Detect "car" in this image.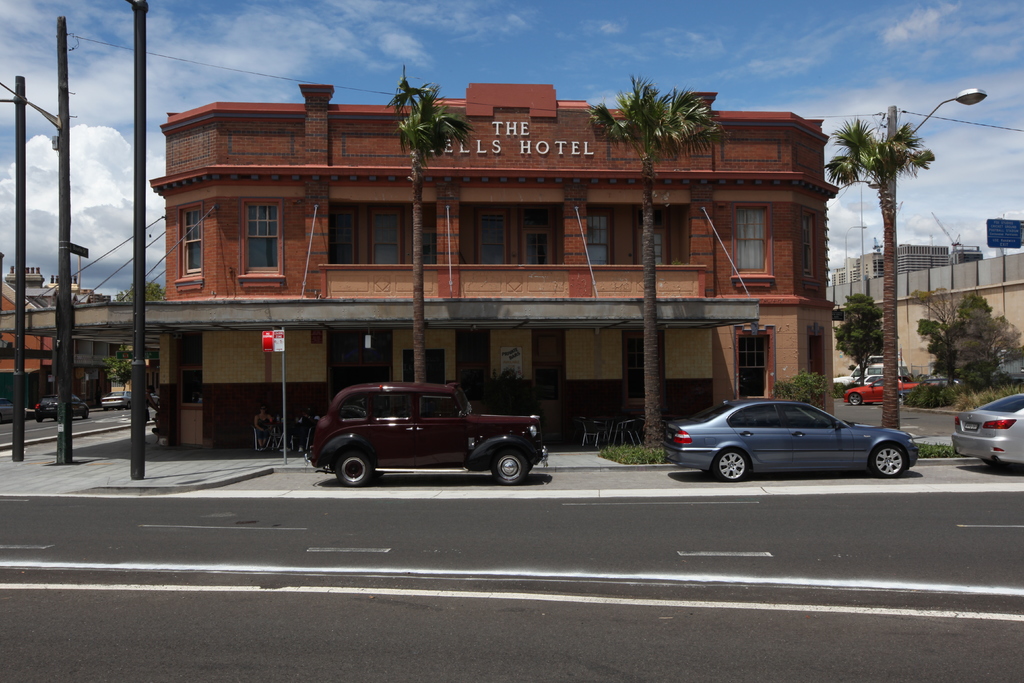
Detection: x1=102, y1=391, x2=131, y2=407.
